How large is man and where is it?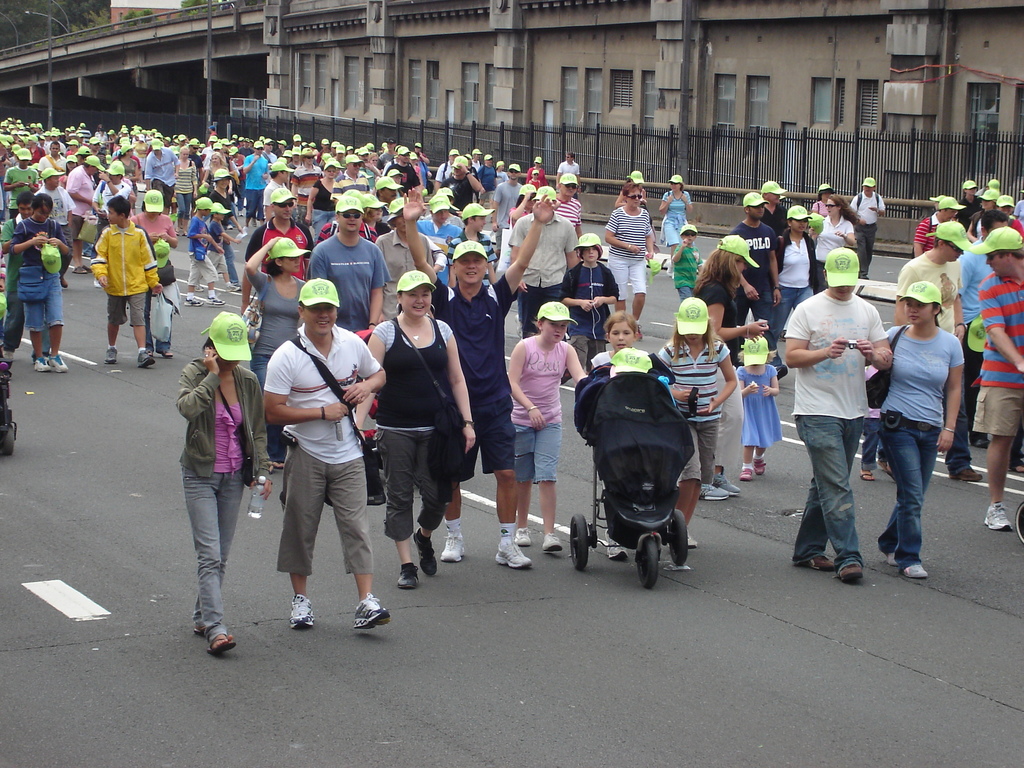
Bounding box: [left=412, top=138, right=429, bottom=161].
